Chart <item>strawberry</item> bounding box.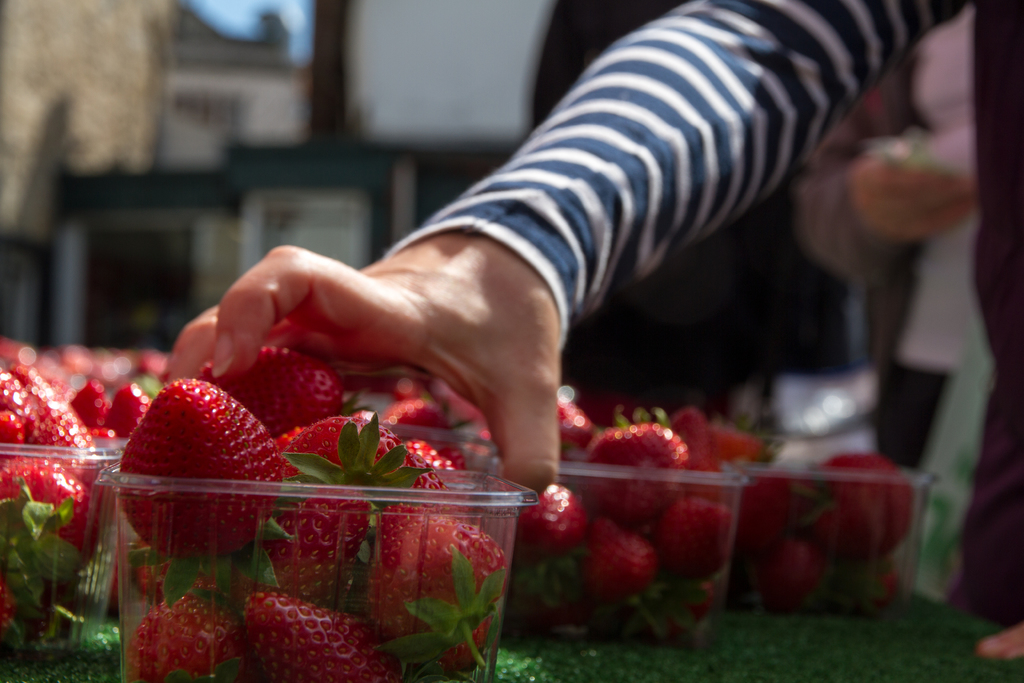
Charted: 125:386:280:560.
